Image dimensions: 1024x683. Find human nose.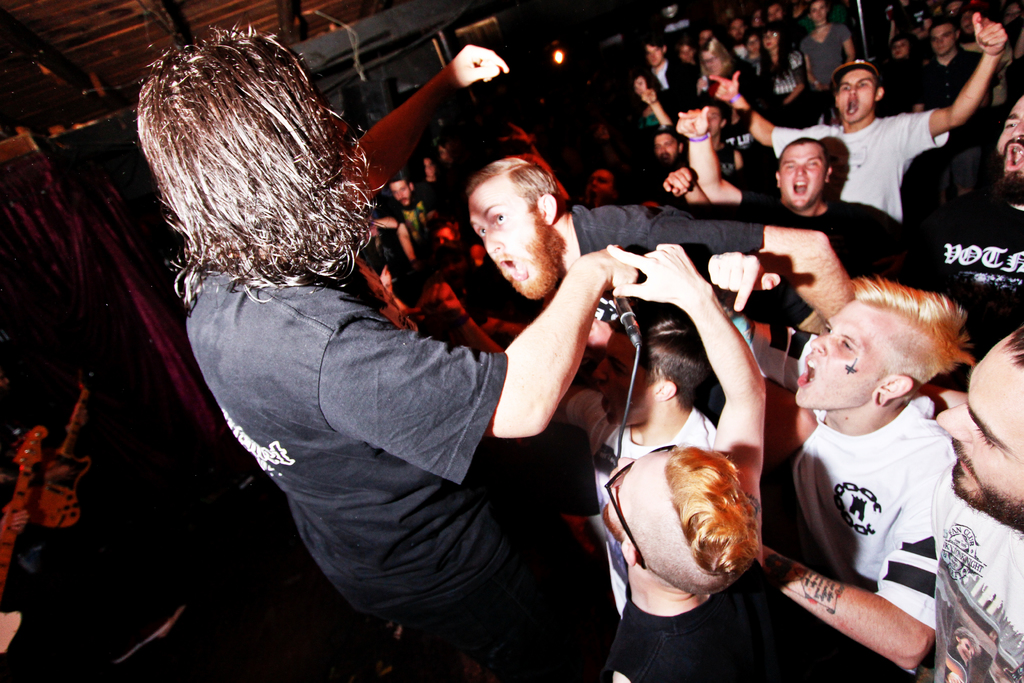
(left=324, top=102, right=348, bottom=143).
